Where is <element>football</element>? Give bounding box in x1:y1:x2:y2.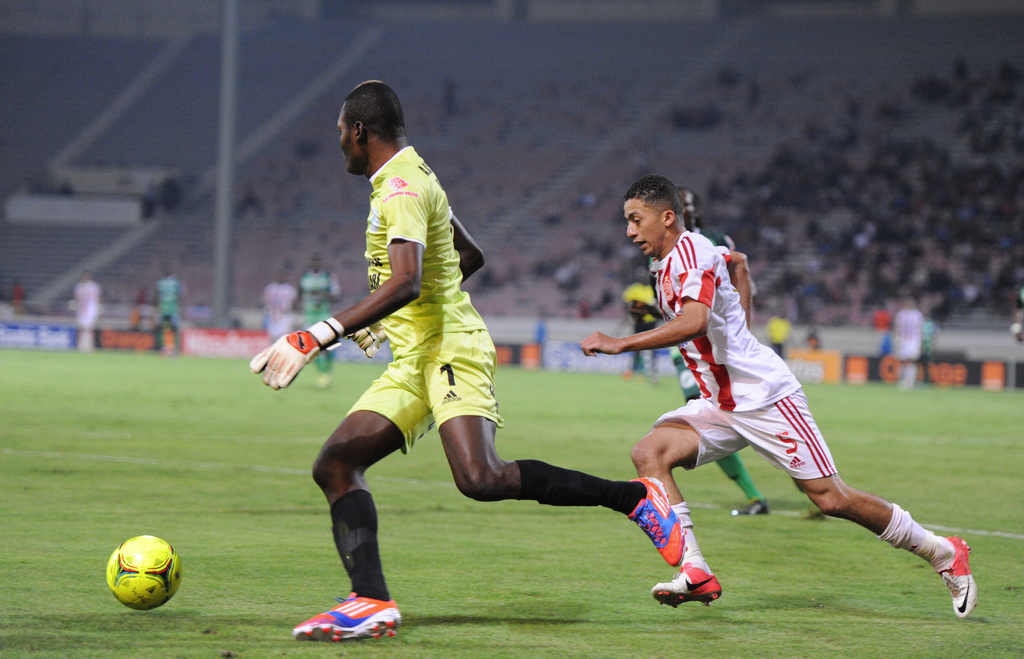
101:533:182:612.
